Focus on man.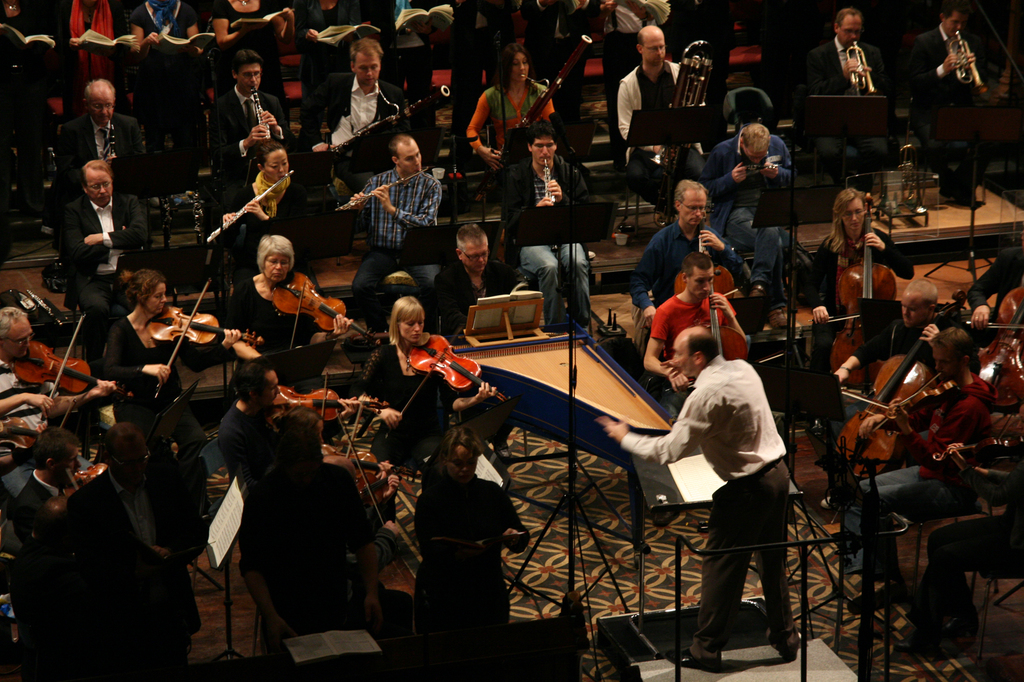
Focused at [x1=211, y1=356, x2=292, y2=621].
